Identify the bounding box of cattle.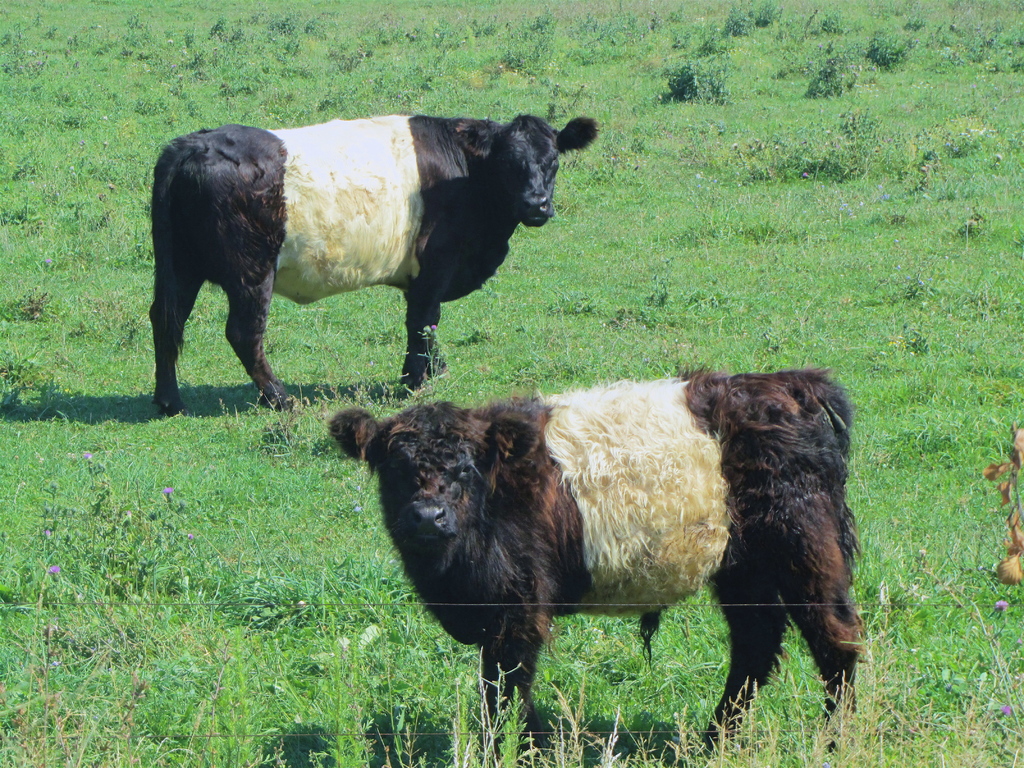
box=[147, 114, 604, 426].
